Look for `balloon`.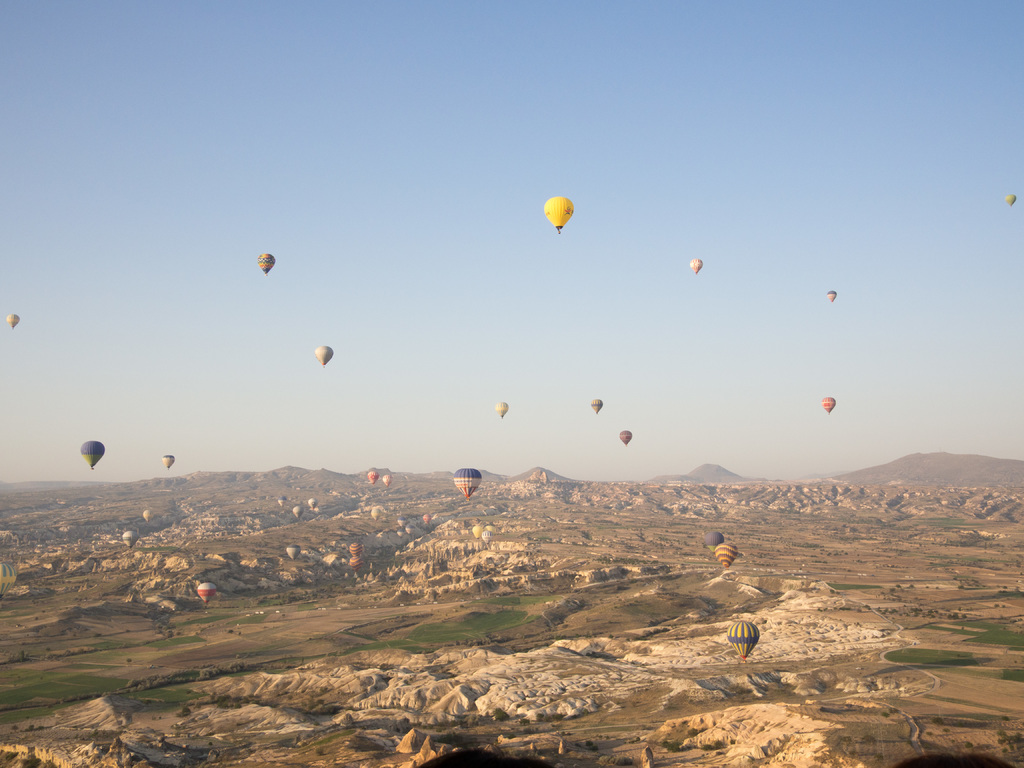
Found: (382, 472, 392, 487).
